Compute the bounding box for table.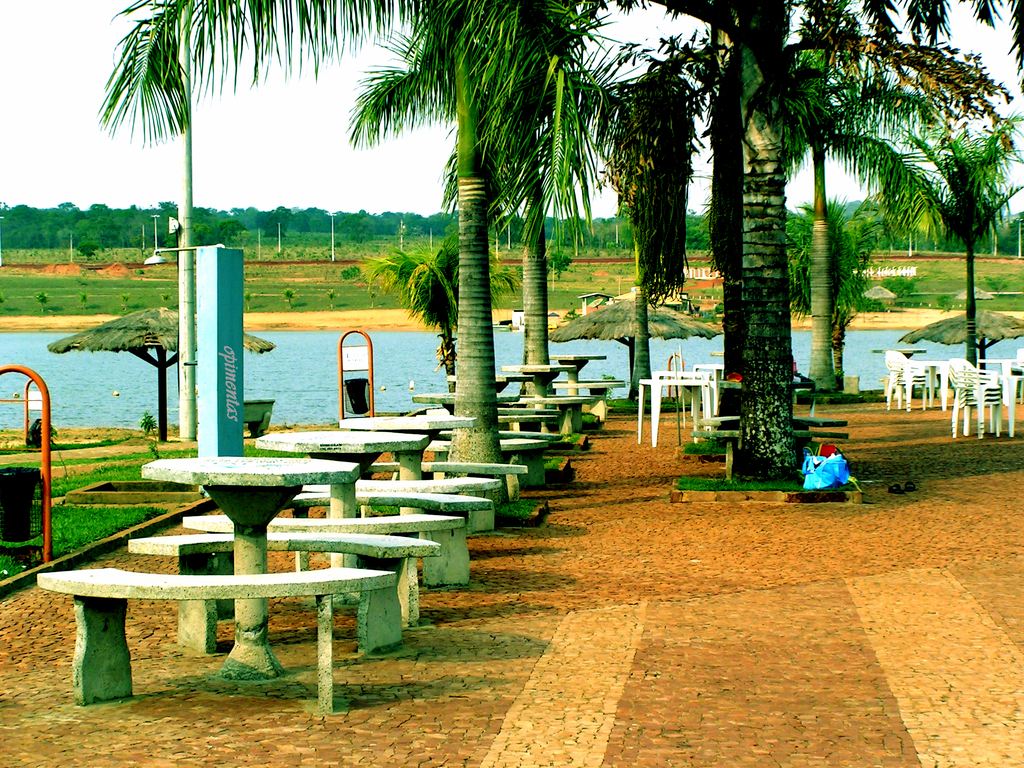
337,398,480,476.
